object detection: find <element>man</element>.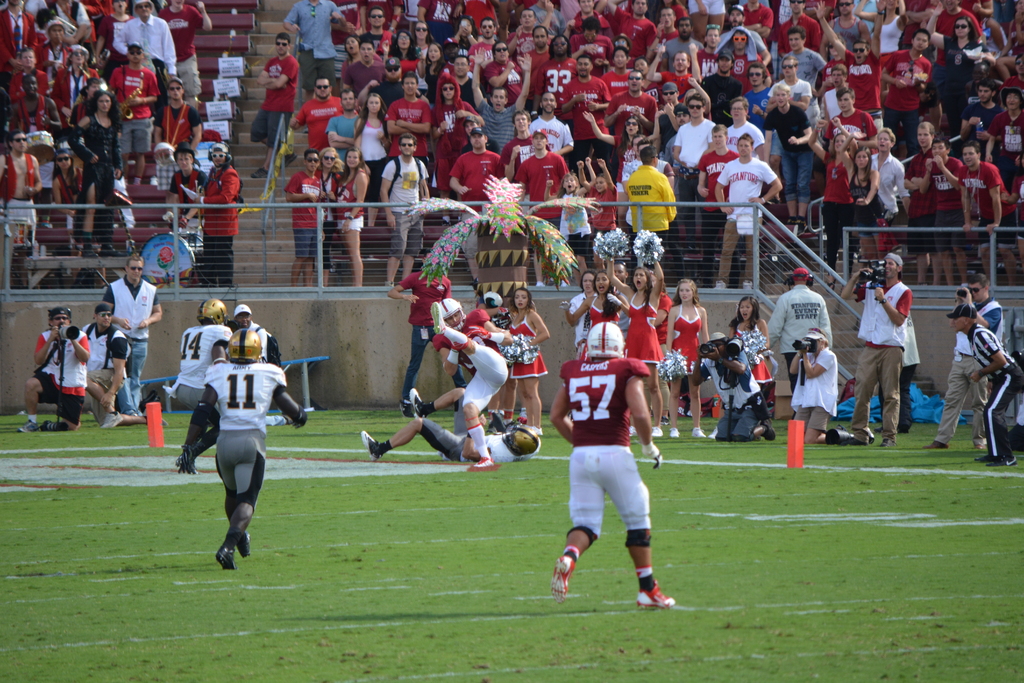
x1=509, y1=128, x2=570, y2=286.
